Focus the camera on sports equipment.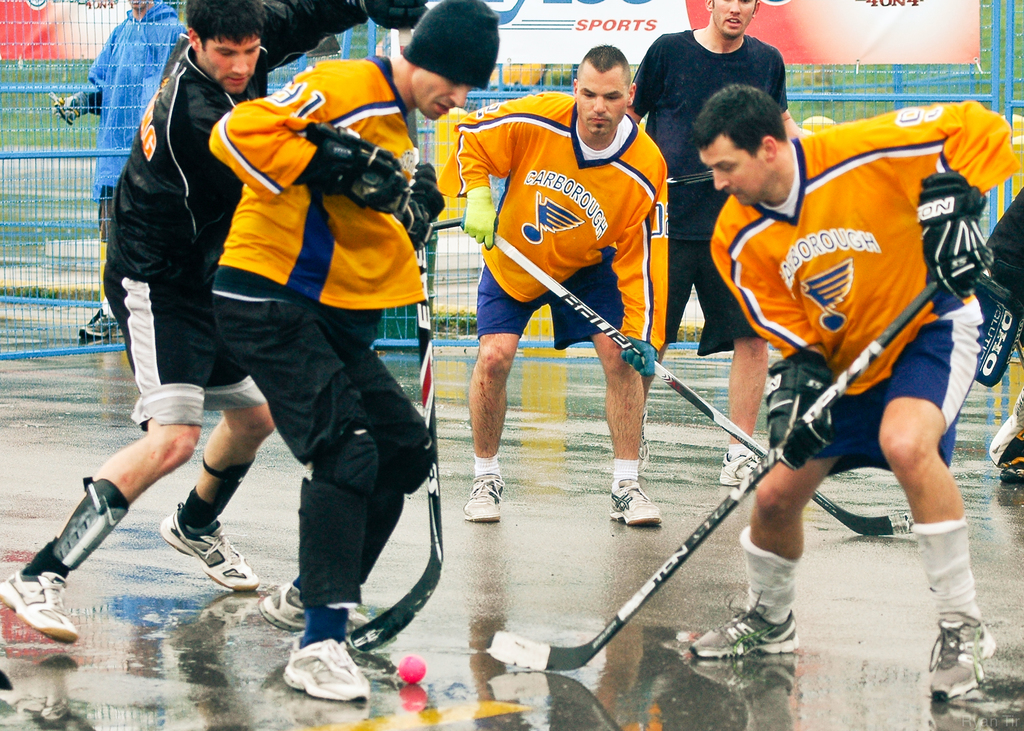
Focus region: x1=366 y1=0 x2=428 y2=27.
